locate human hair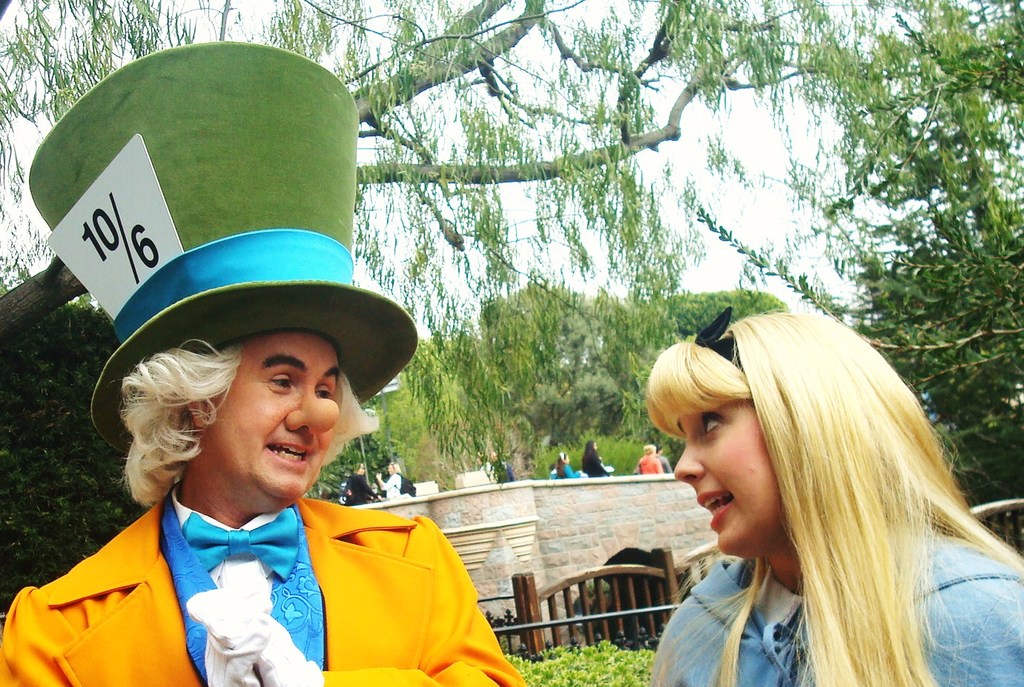
rect(101, 335, 374, 510)
